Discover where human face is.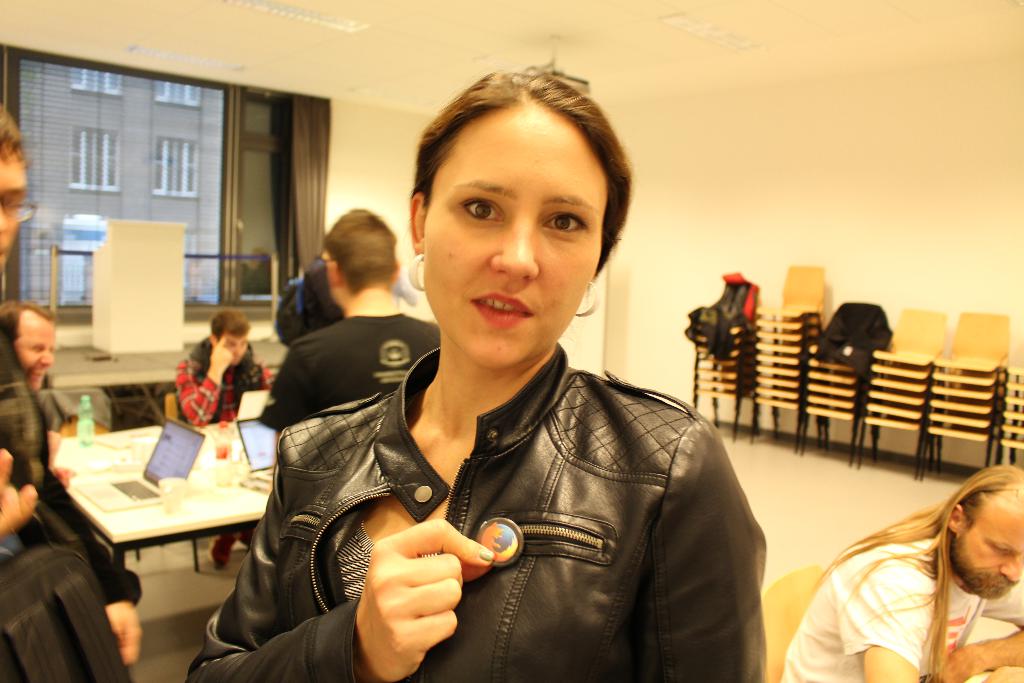
Discovered at crop(0, 146, 28, 277).
